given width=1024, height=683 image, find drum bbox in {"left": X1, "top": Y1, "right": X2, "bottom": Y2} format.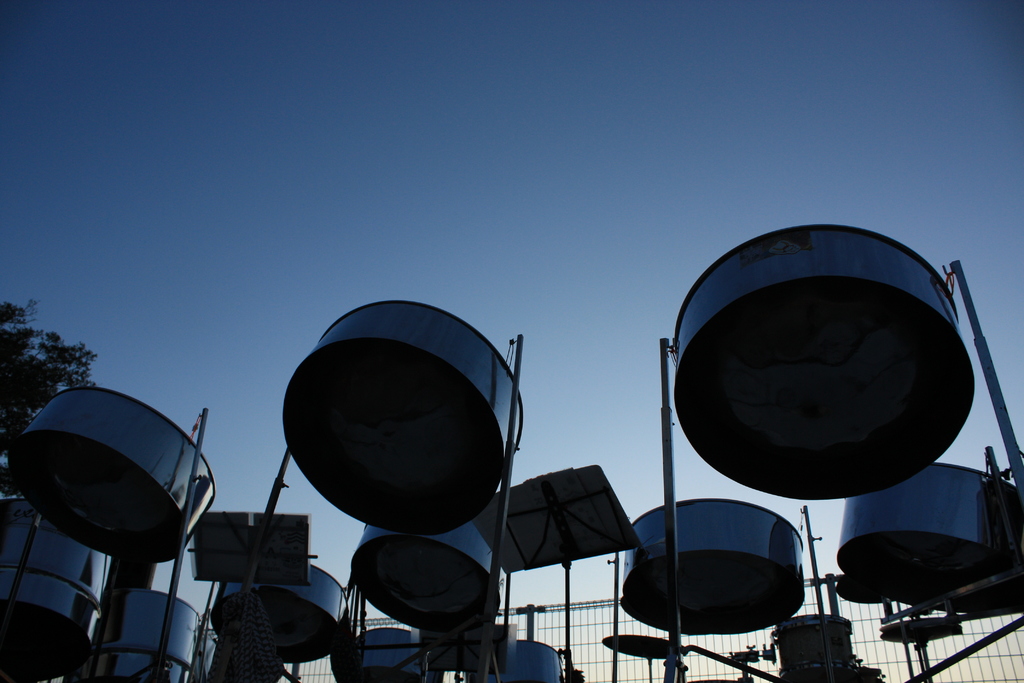
{"left": 675, "top": 224, "right": 979, "bottom": 500}.
